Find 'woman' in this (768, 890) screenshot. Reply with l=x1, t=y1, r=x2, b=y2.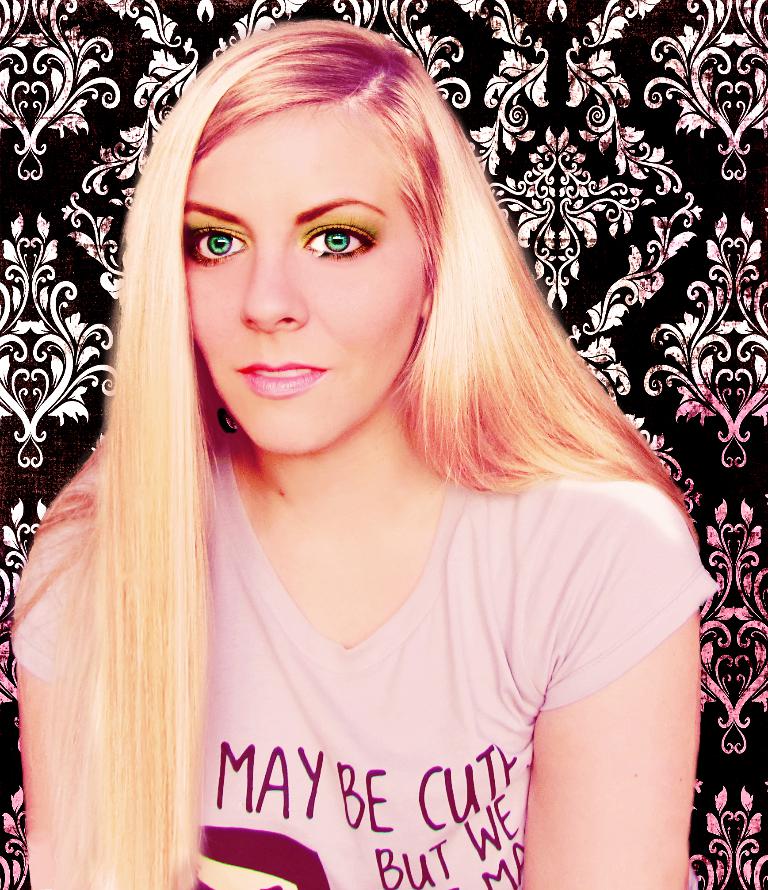
l=6, t=0, r=705, b=873.
